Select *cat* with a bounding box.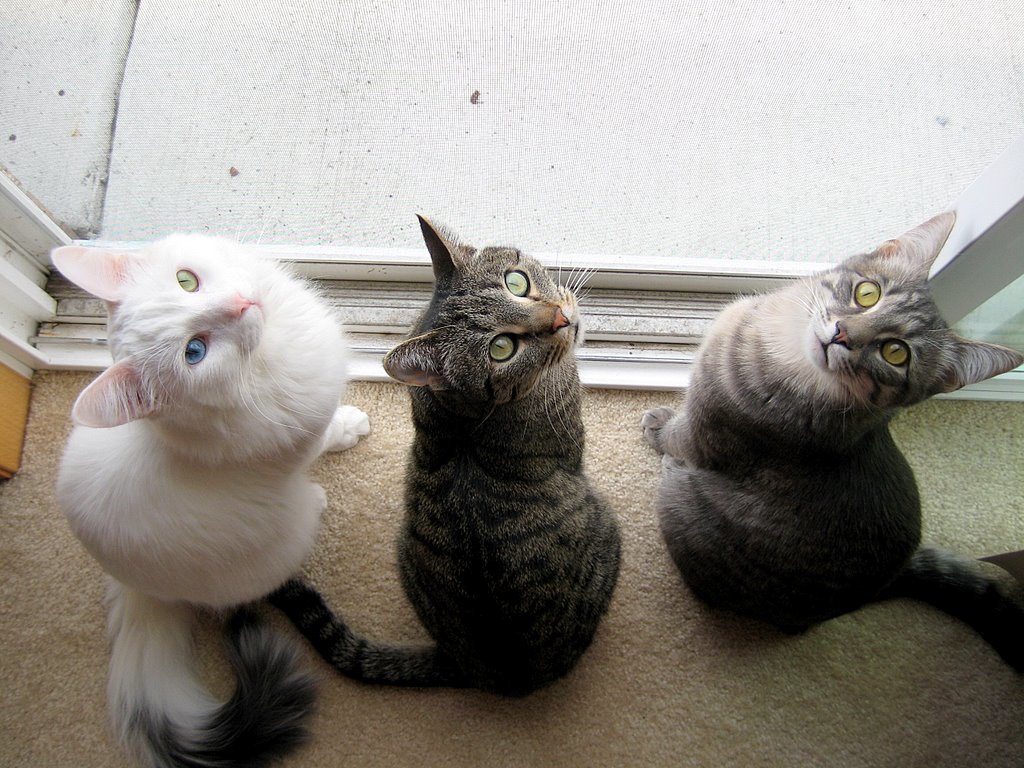
bbox(264, 212, 627, 701).
